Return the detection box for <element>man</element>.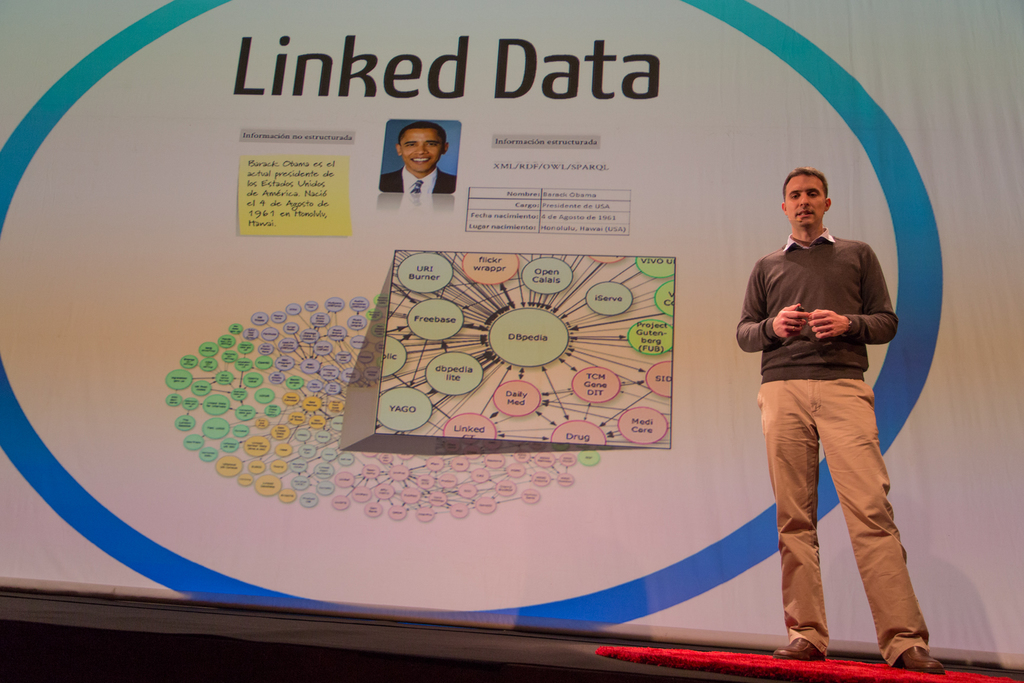
bbox=[381, 122, 457, 191].
